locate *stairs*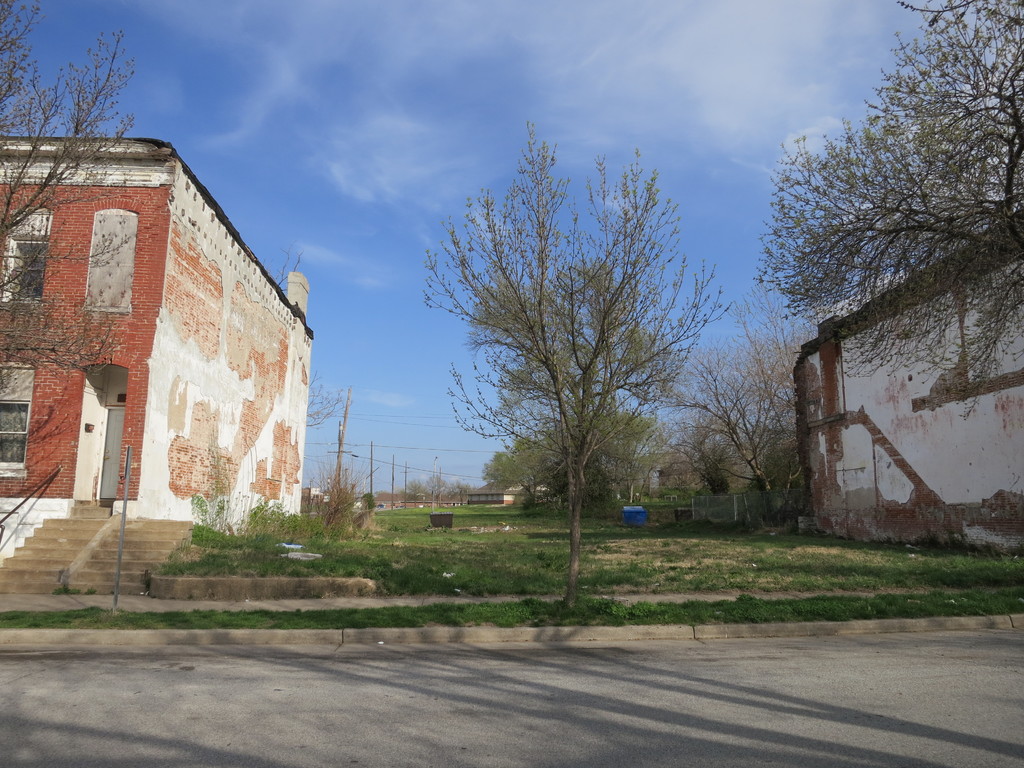
region(67, 515, 195, 600)
